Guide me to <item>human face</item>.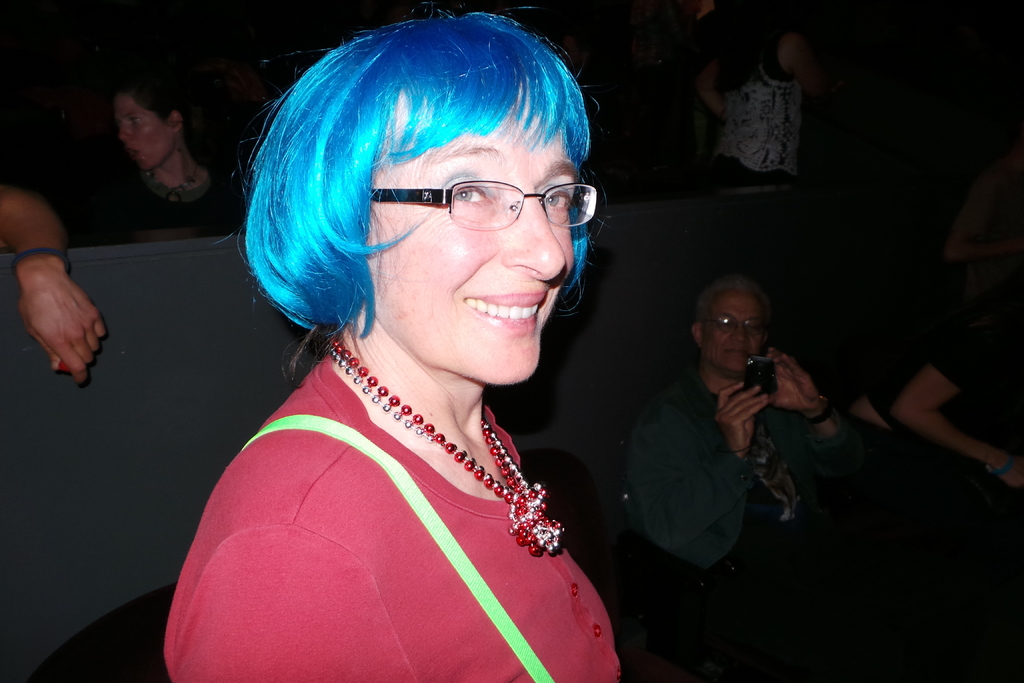
Guidance: bbox=[704, 295, 767, 374].
